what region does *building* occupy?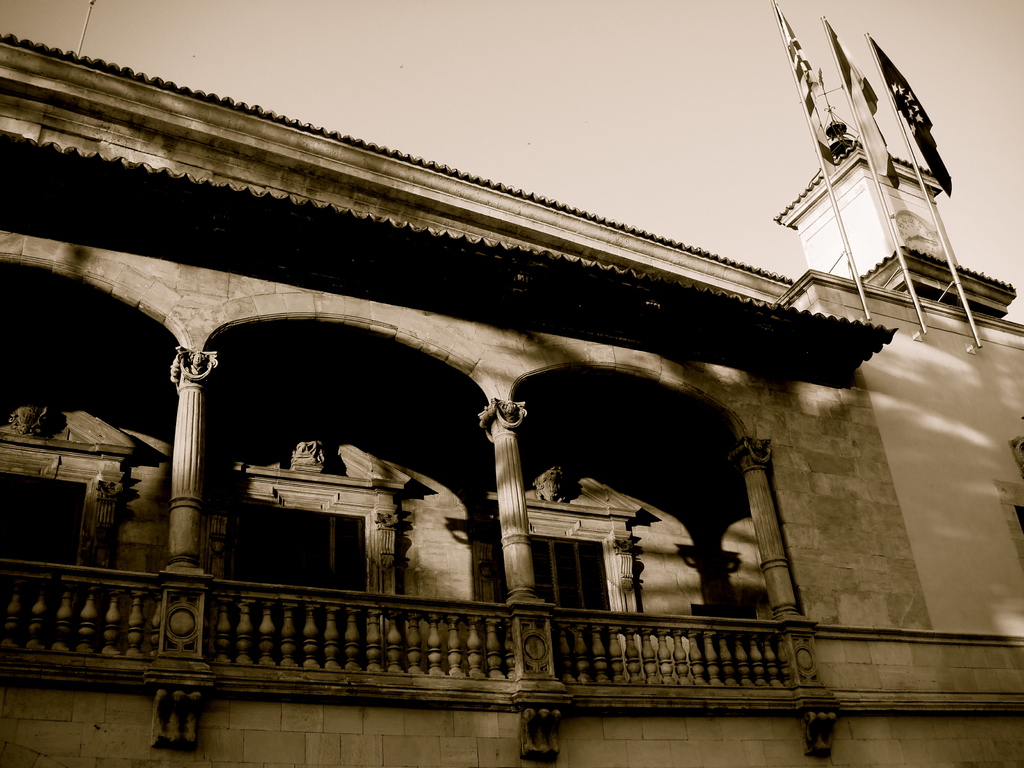
[0,24,1023,767].
